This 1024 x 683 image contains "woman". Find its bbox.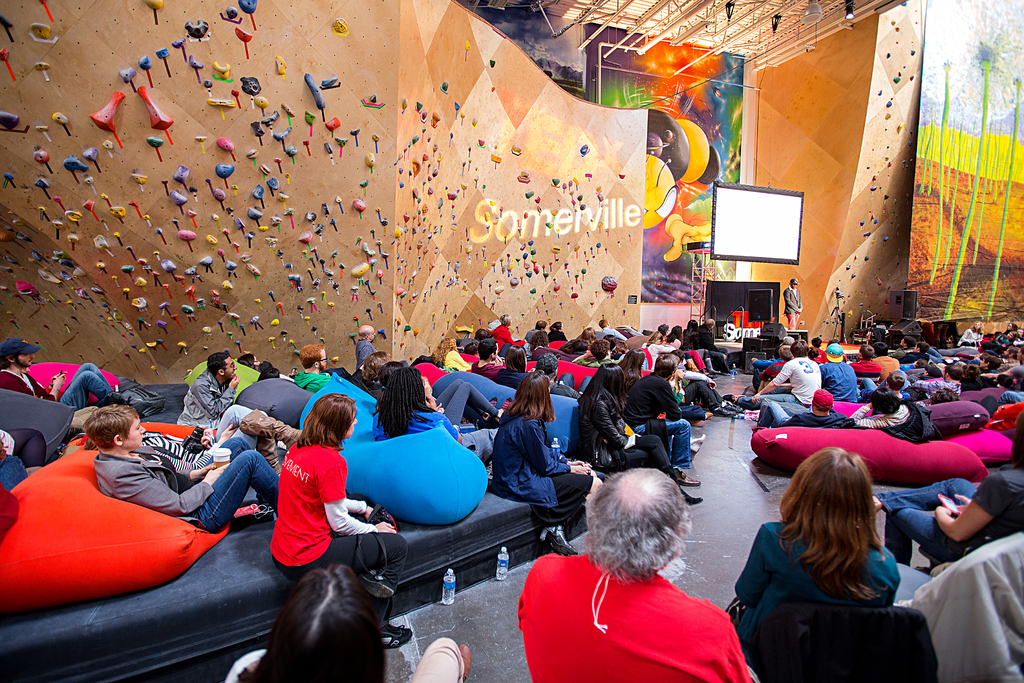
BBox(581, 324, 598, 354).
